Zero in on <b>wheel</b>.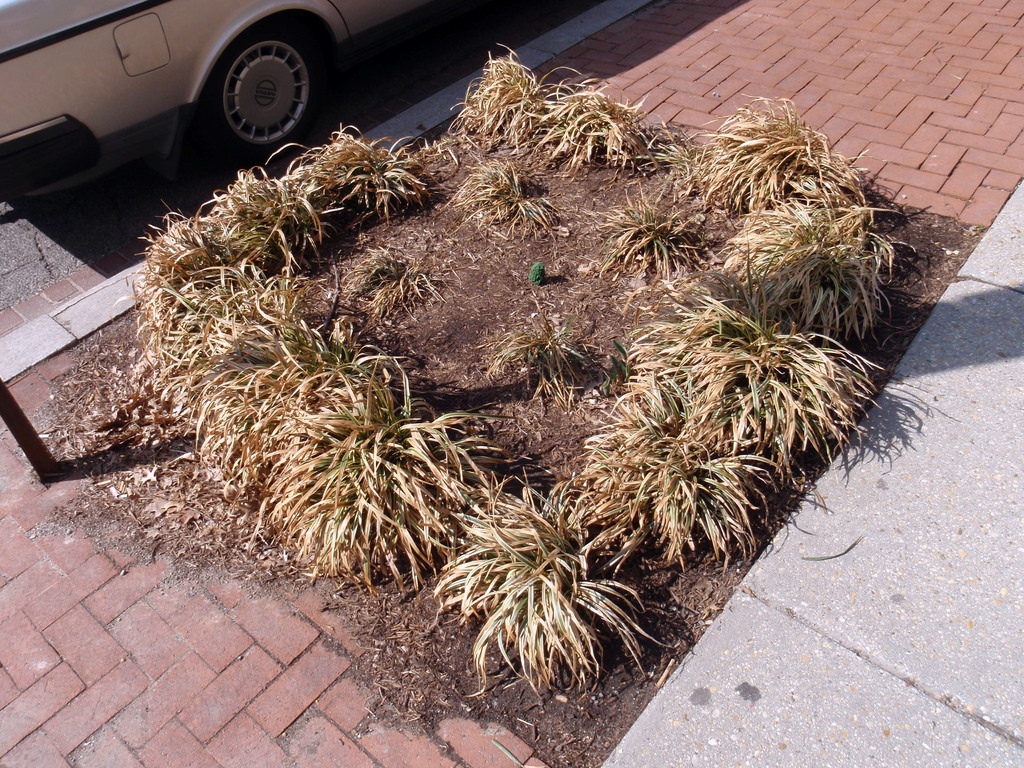
Zeroed in: {"x1": 190, "y1": 20, "x2": 311, "y2": 133}.
